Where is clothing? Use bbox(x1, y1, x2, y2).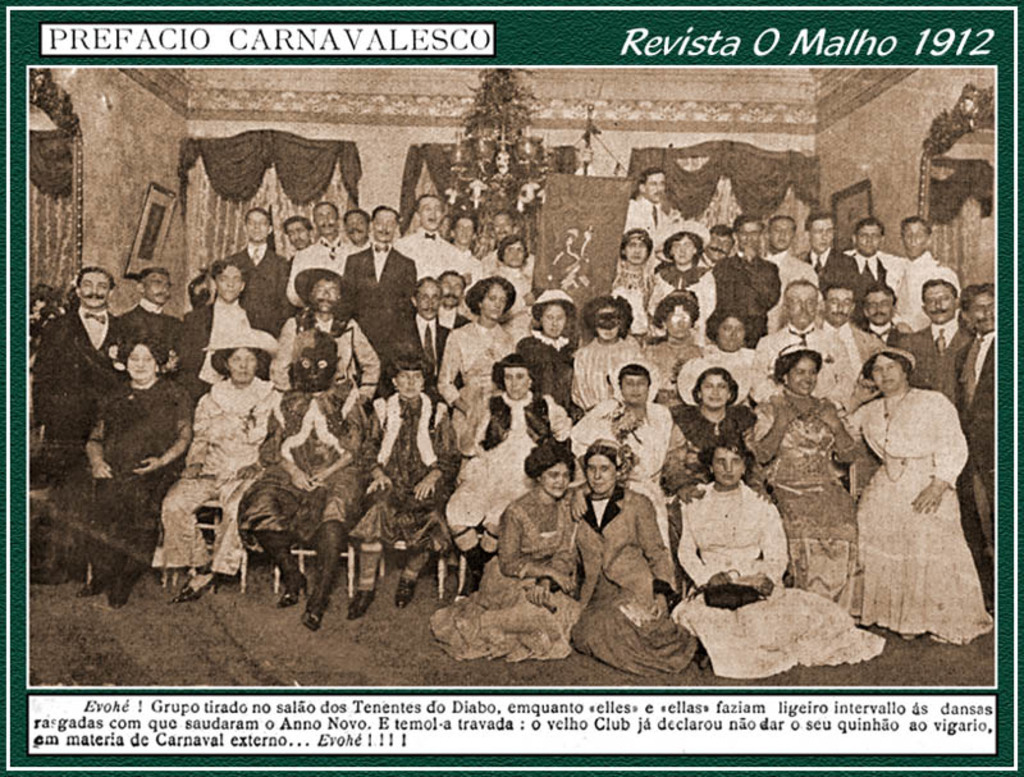
bbox(355, 385, 457, 538).
